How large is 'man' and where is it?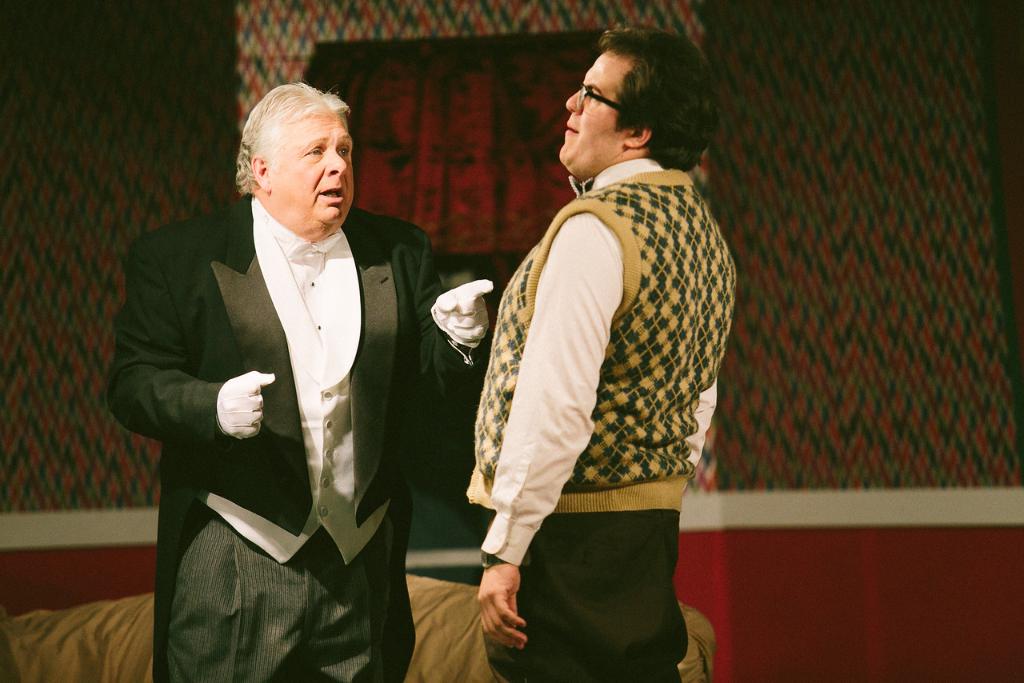
Bounding box: 116/65/446/668.
